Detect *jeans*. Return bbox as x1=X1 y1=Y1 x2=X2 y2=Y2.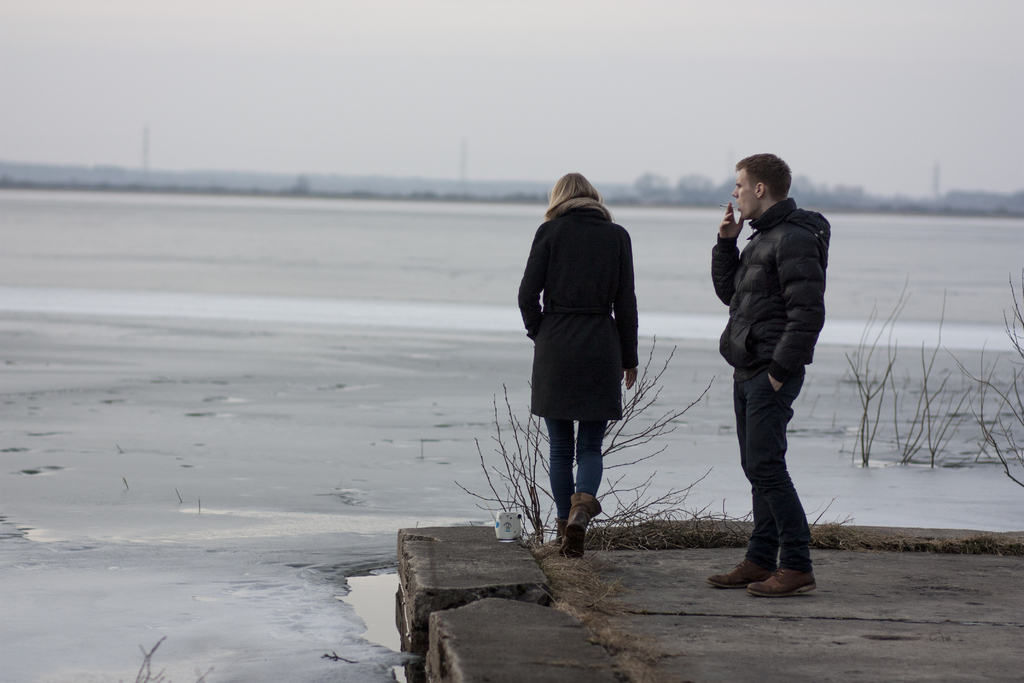
x1=550 y1=420 x2=607 y2=522.
